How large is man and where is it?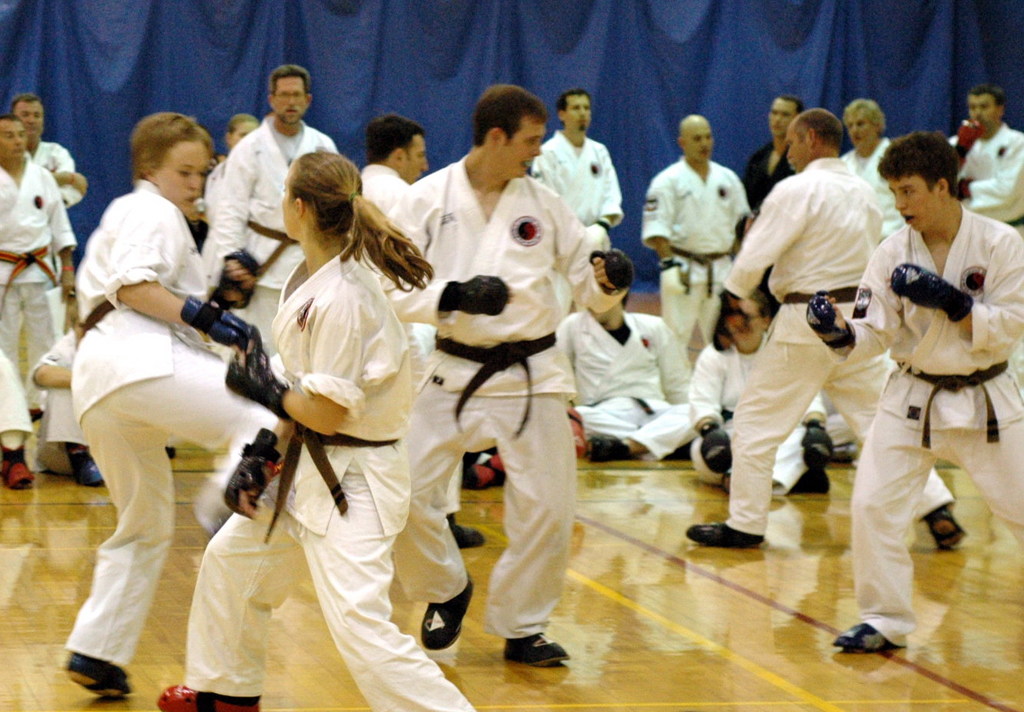
Bounding box: l=560, t=301, r=694, b=460.
